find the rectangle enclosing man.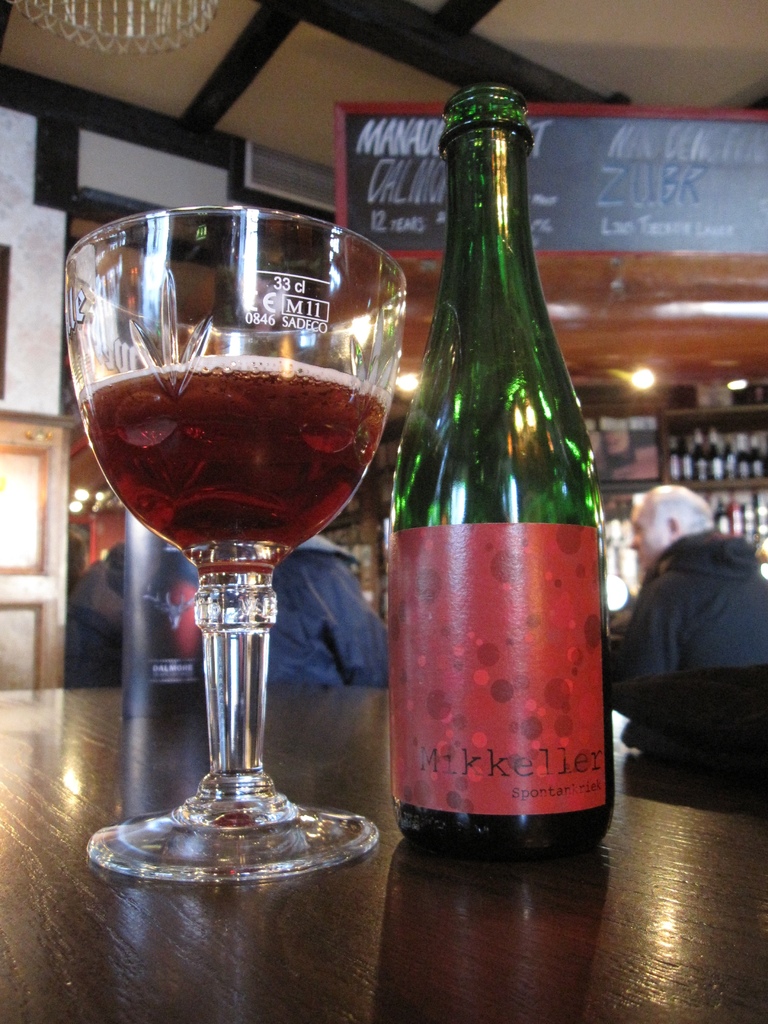
[x1=260, y1=529, x2=387, y2=698].
